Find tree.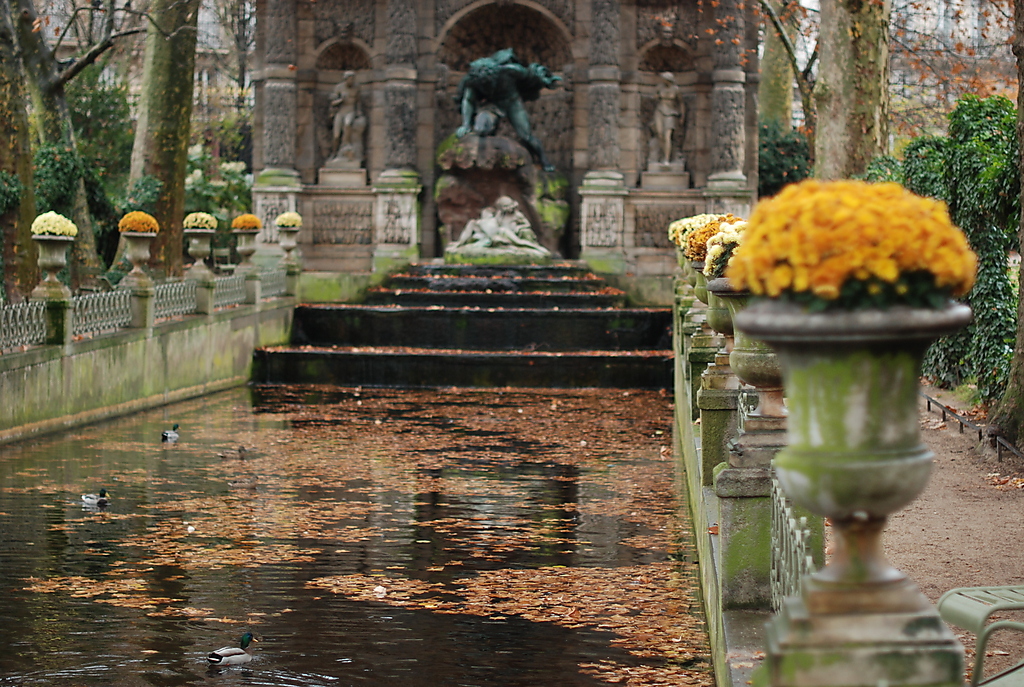
98/0/211/300.
